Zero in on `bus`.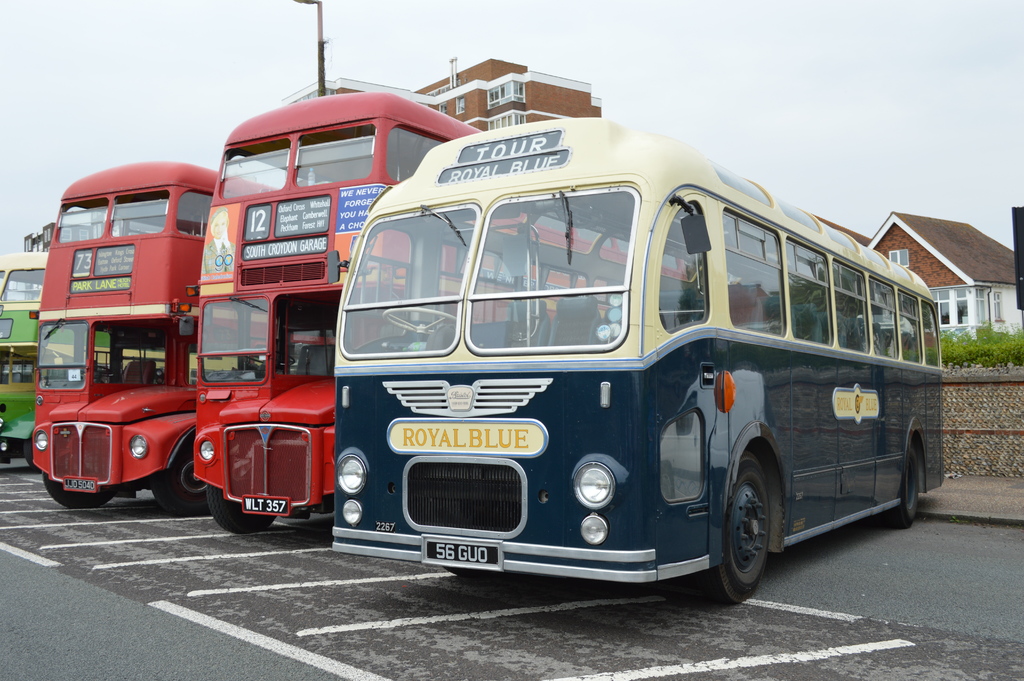
Zeroed in: {"left": 326, "top": 116, "right": 945, "bottom": 600}.
